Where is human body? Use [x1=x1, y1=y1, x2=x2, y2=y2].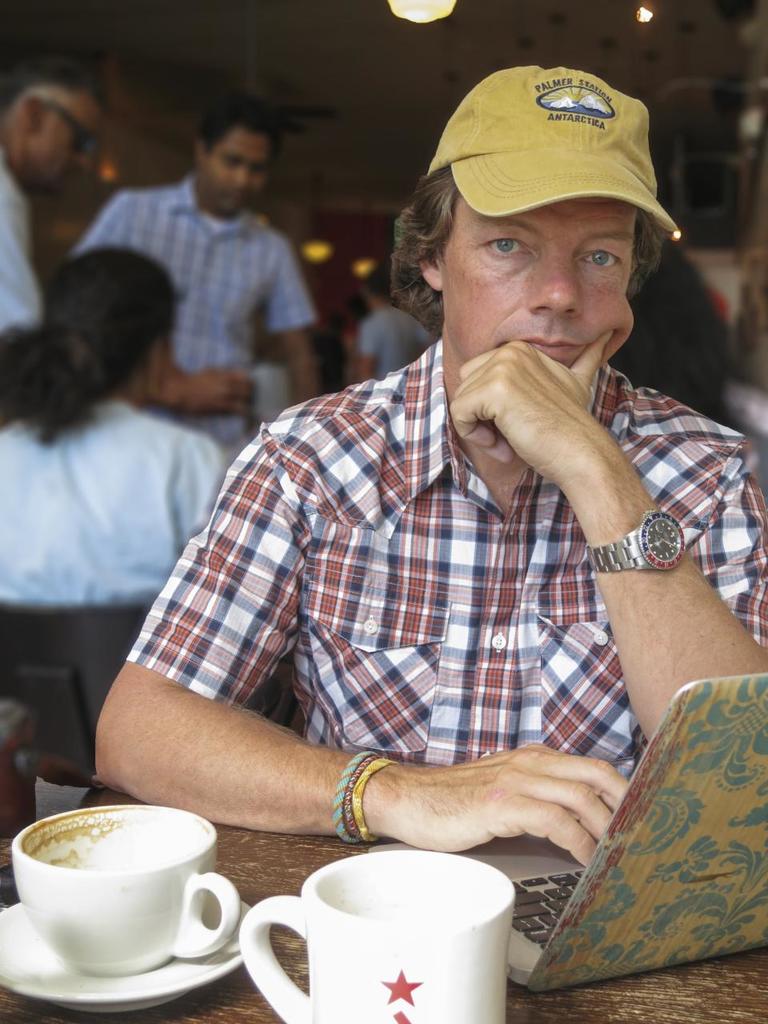
[x1=94, y1=63, x2=767, y2=861].
